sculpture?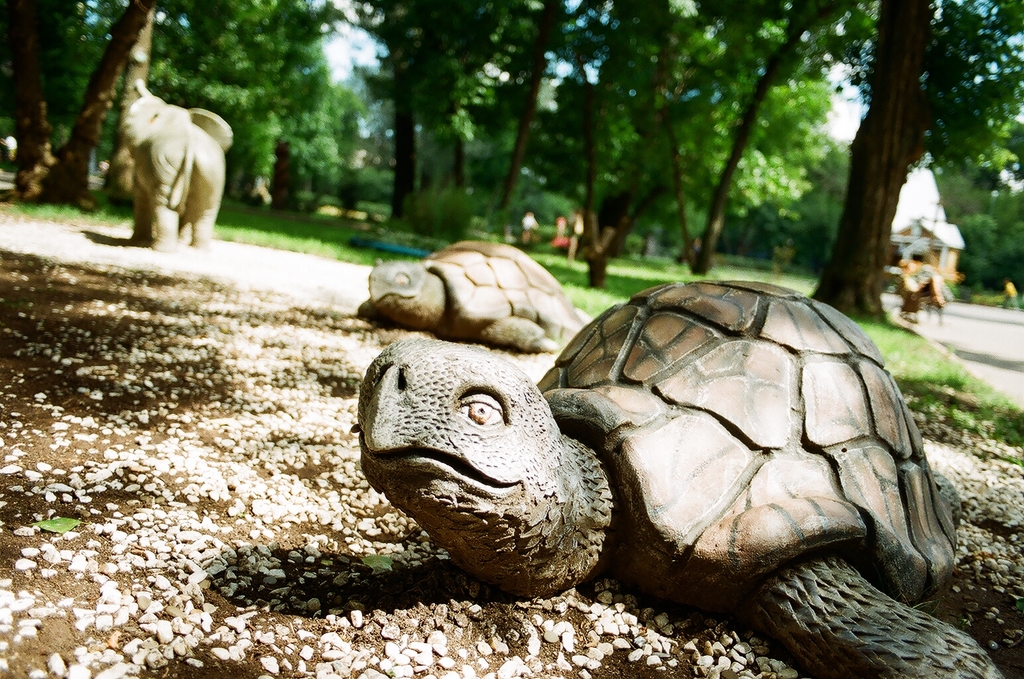
101,66,232,268
